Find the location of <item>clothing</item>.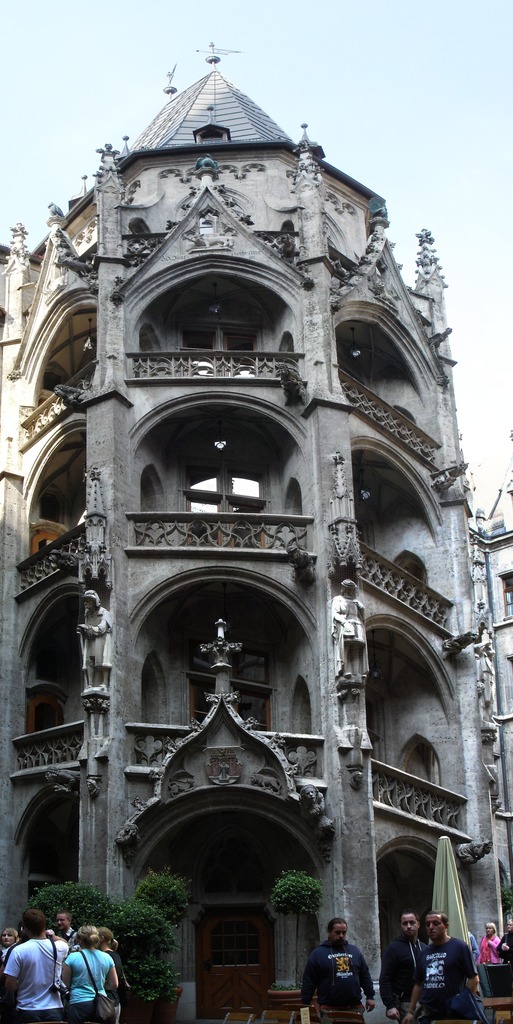
Location: rect(413, 941, 473, 1023).
